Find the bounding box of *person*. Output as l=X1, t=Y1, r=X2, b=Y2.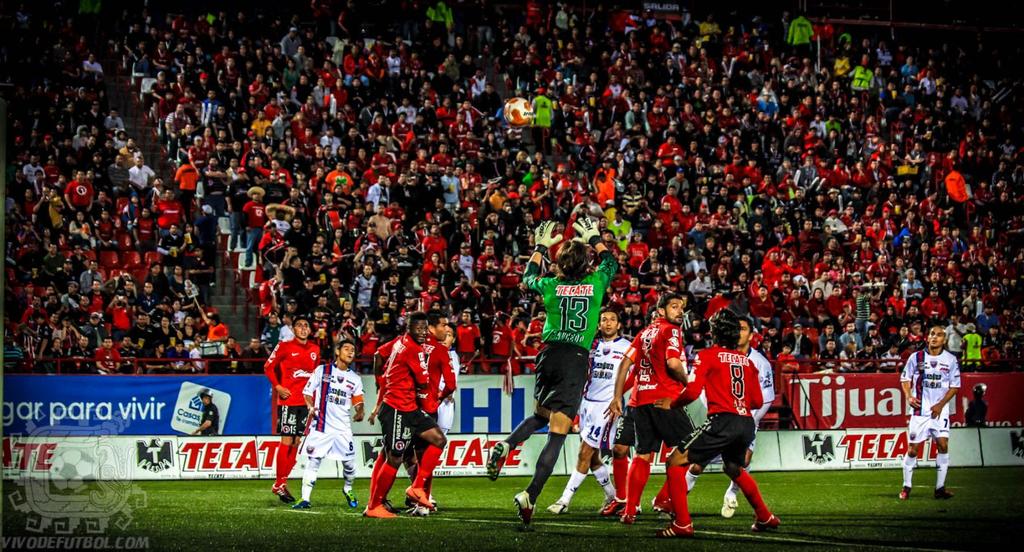
l=301, t=323, r=362, b=512.
